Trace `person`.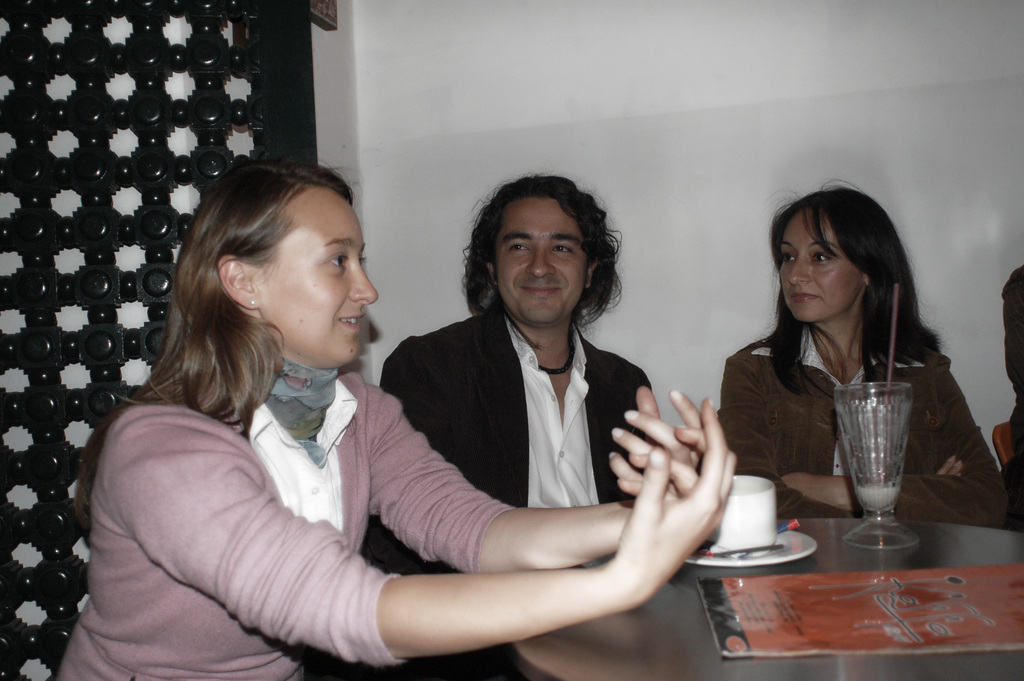
Traced to 56:156:733:680.
